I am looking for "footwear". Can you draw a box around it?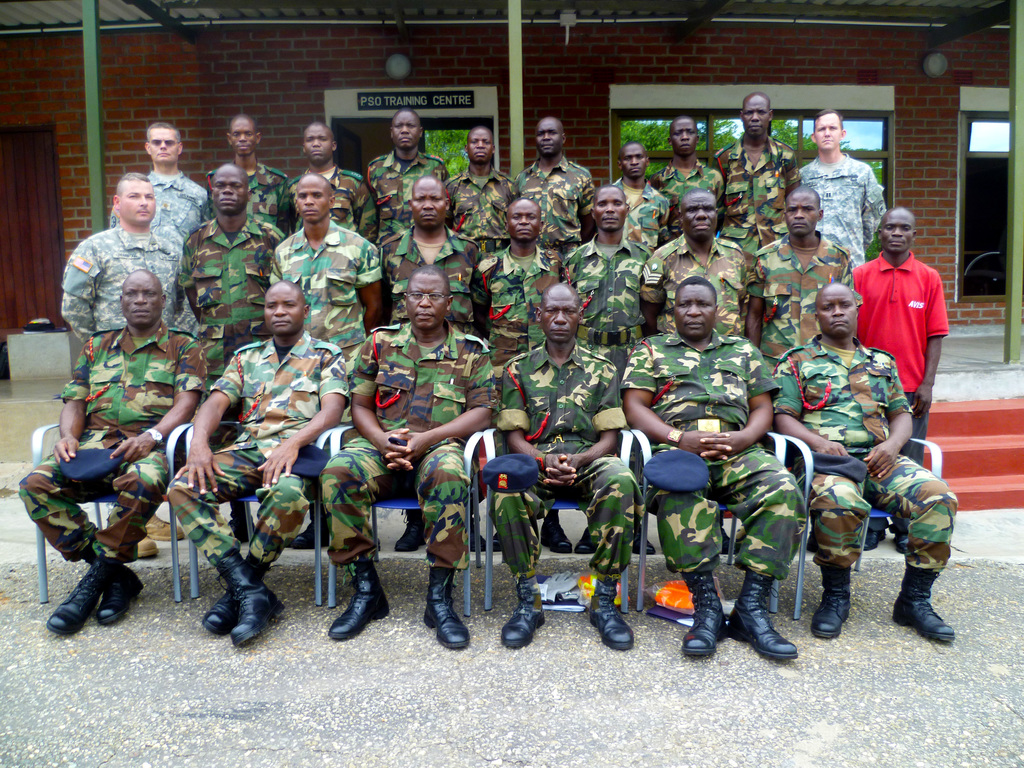
Sure, the bounding box is [44,552,111,636].
